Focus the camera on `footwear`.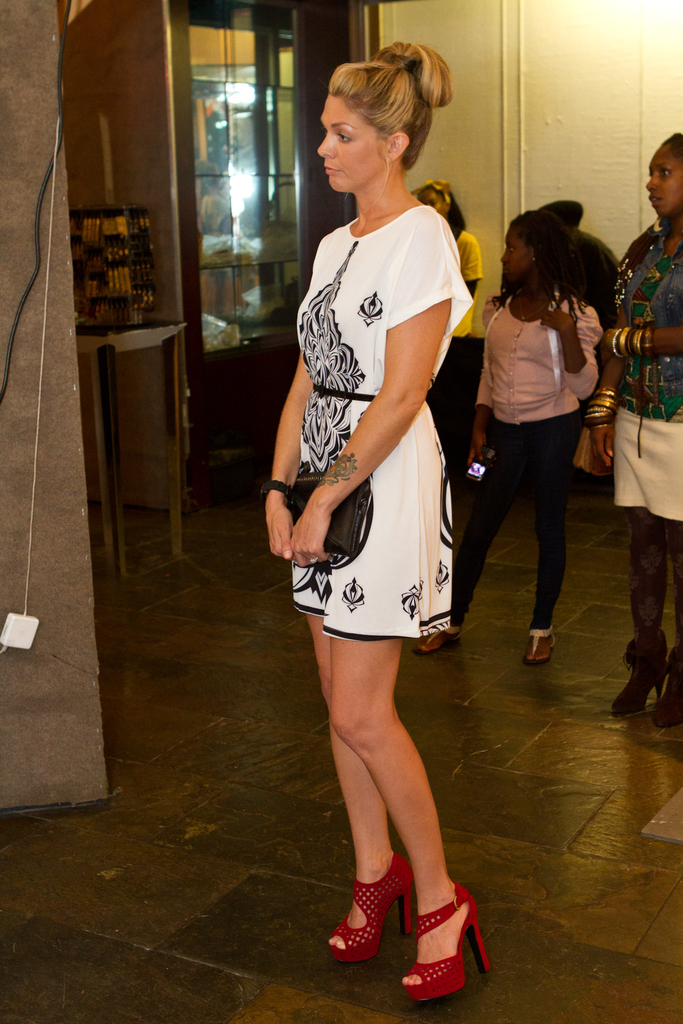
Focus region: box=[418, 624, 465, 653].
